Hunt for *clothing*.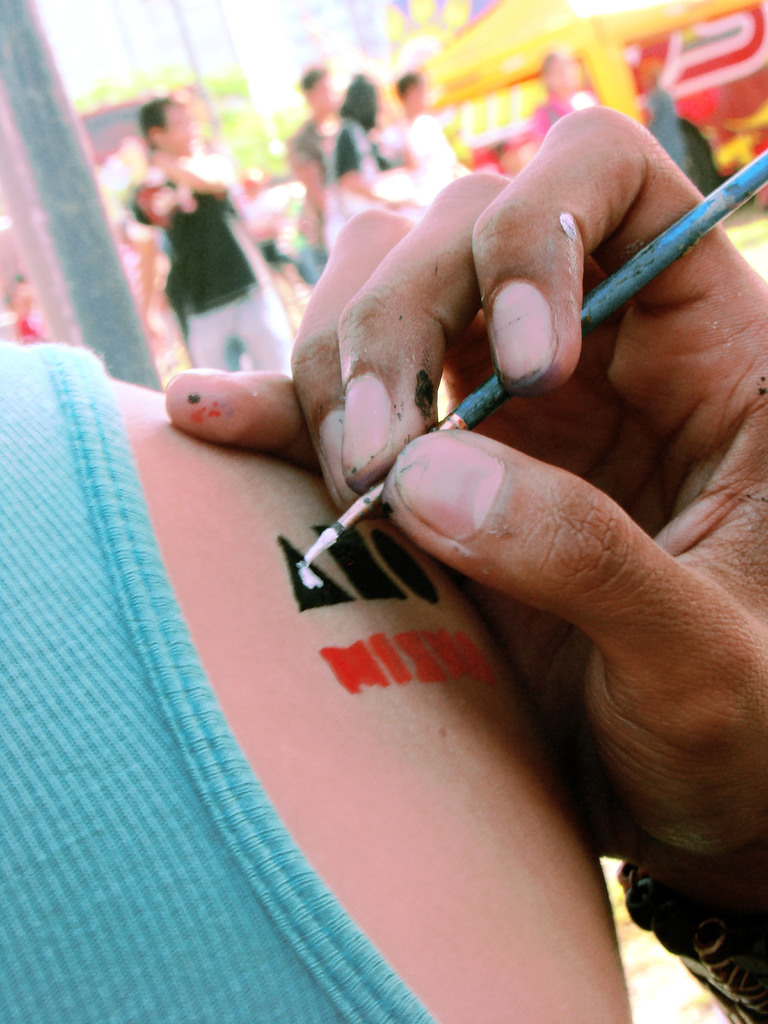
Hunted down at x1=0, y1=332, x2=437, y2=1023.
